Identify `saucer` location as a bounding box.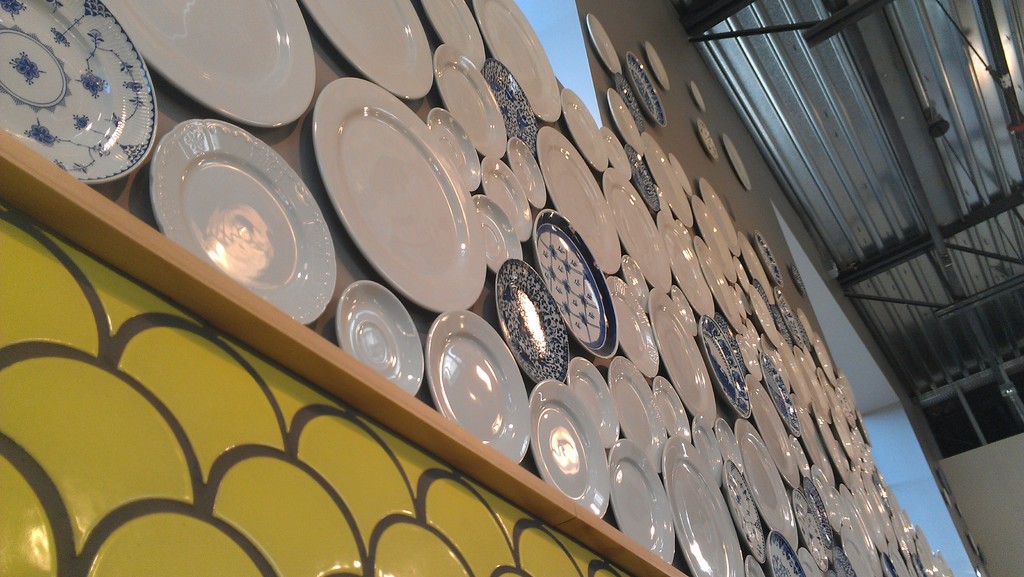
745, 321, 762, 346.
